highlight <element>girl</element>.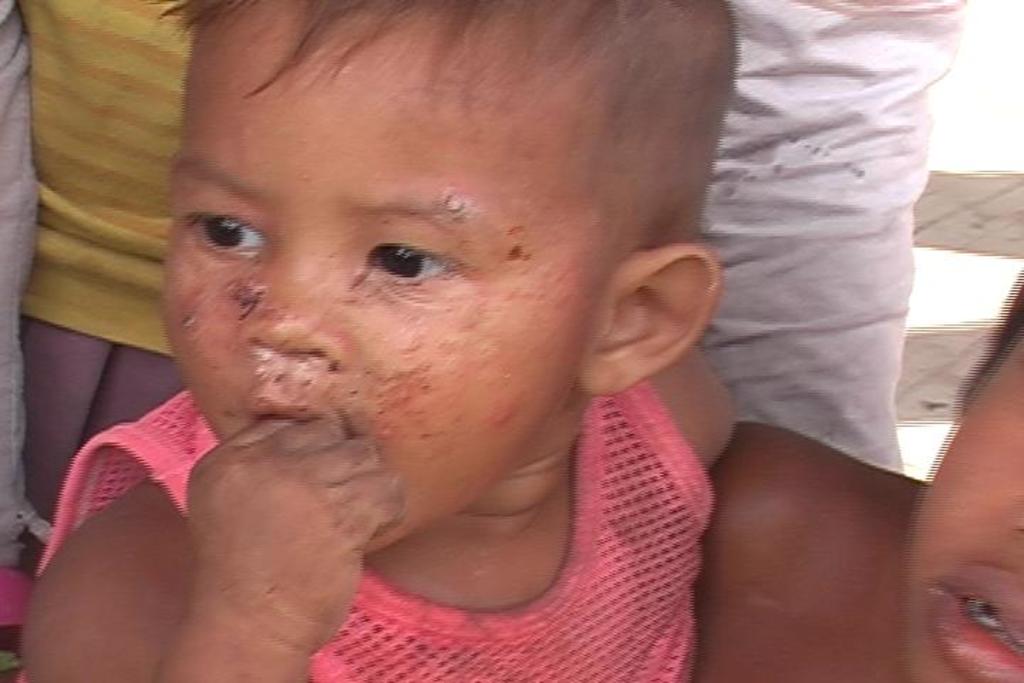
Highlighted region: 16, 0, 737, 682.
